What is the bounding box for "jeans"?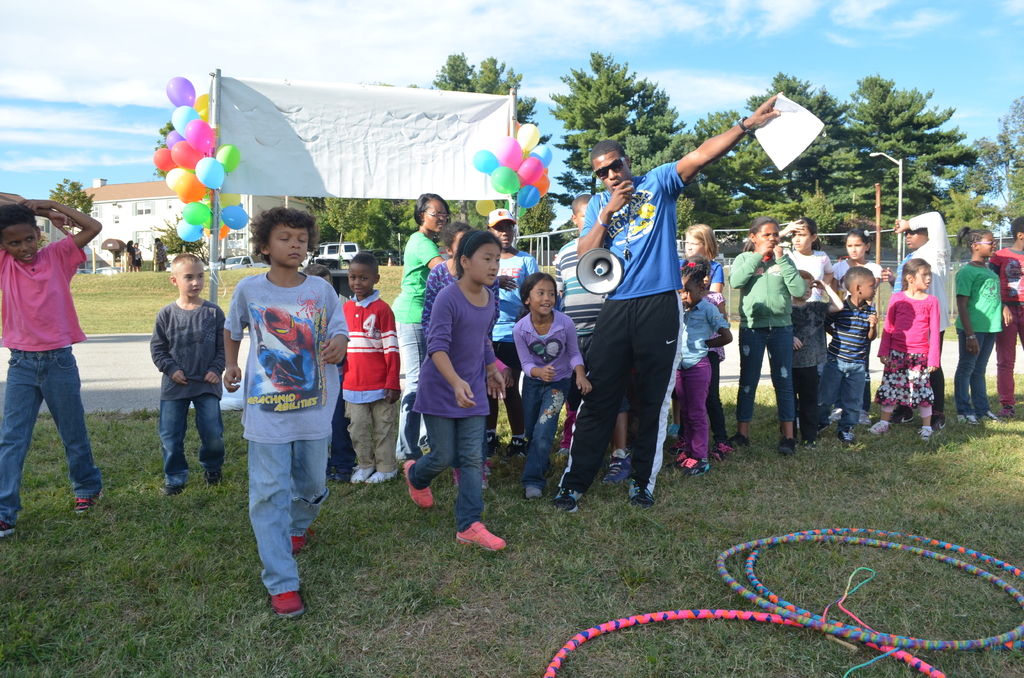
box(8, 337, 92, 515).
